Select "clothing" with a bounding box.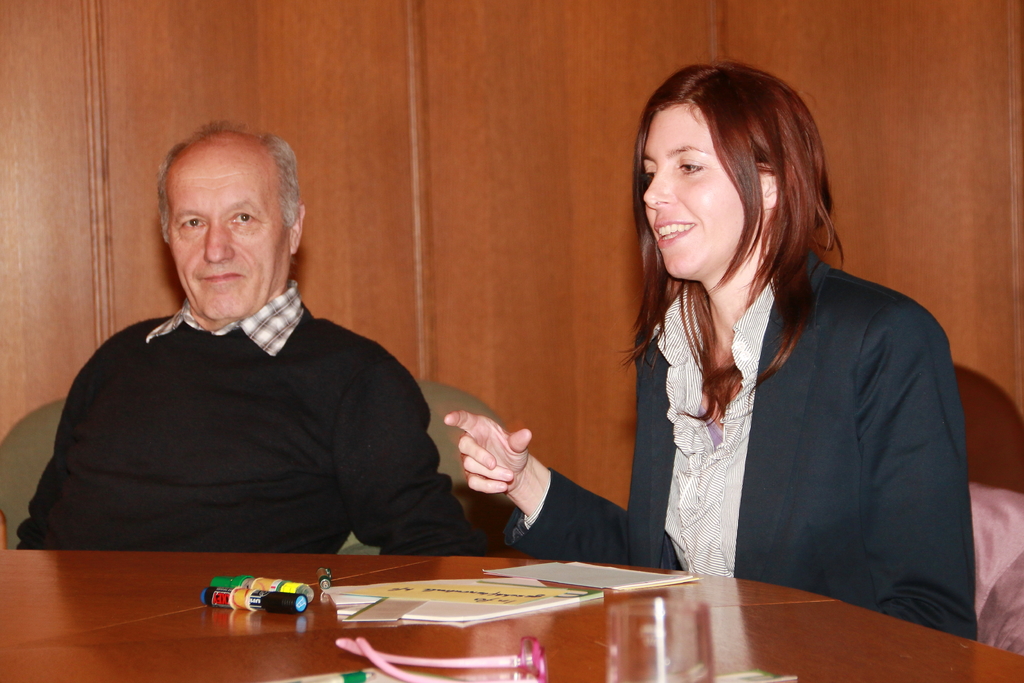
{"left": 580, "top": 206, "right": 977, "bottom": 628}.
